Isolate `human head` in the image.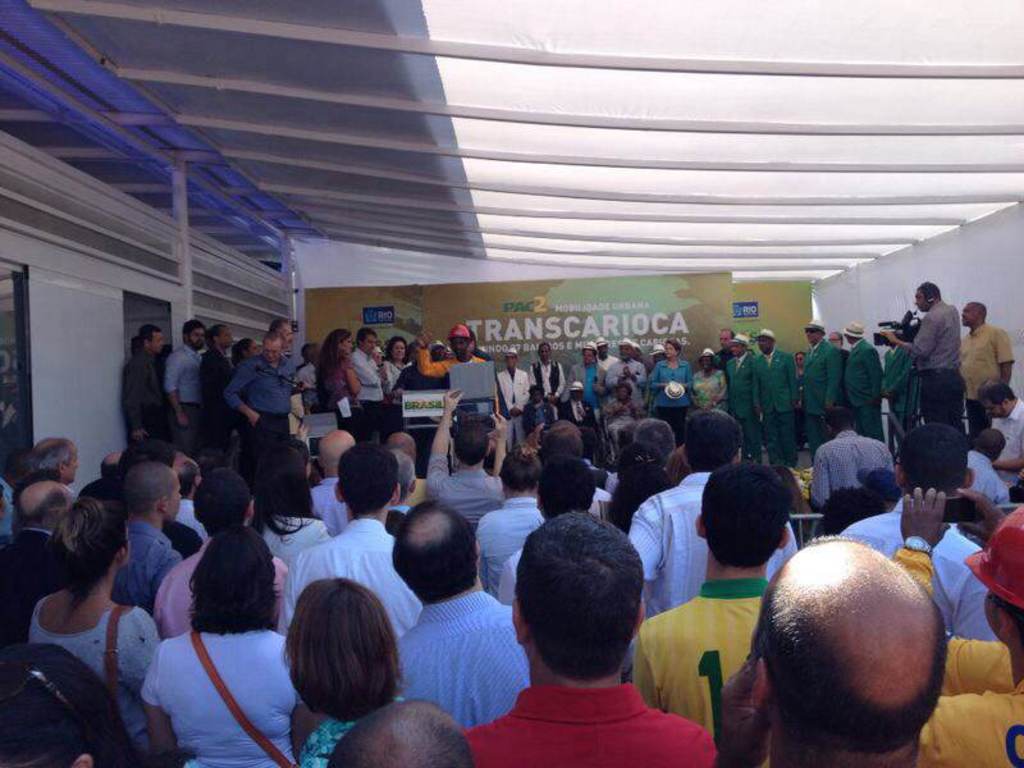
Isolated region: bbox(896, 426, 974, 497).
